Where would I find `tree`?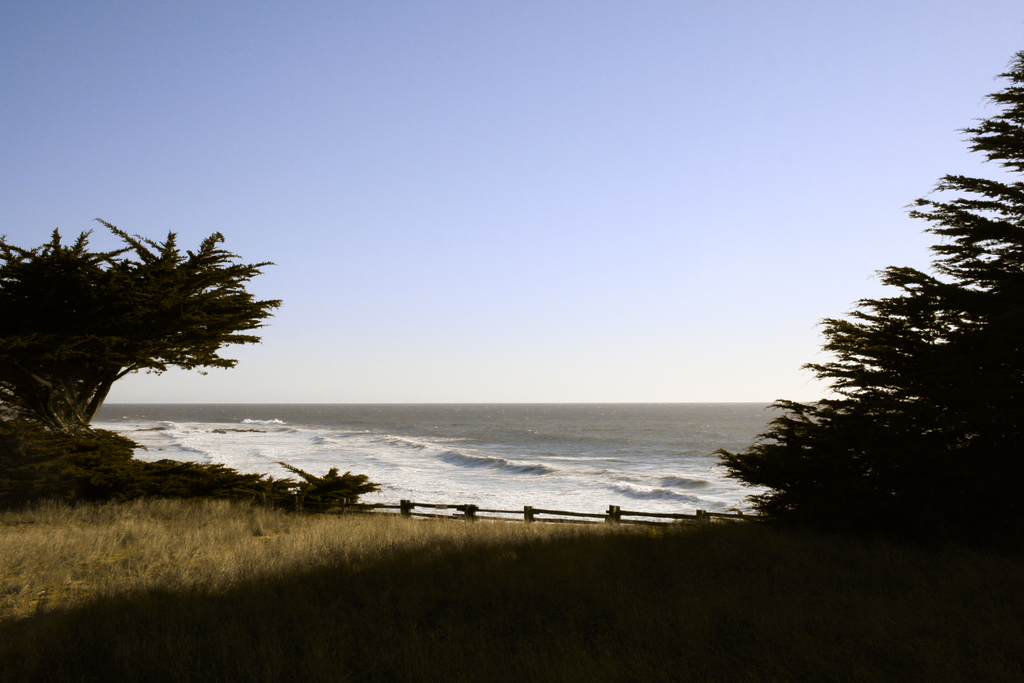
At crop(708, 42, 1023, 556).
